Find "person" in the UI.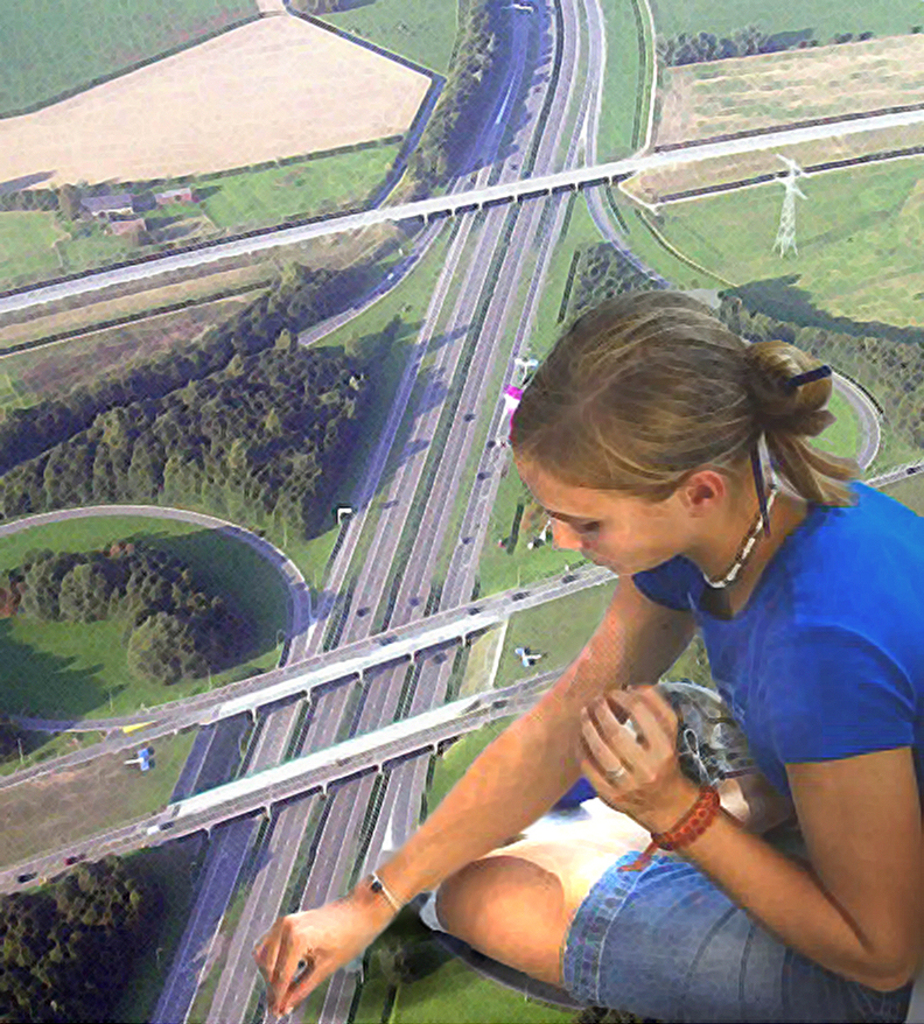
UI element at {"left": 240, "top": 283, "right": 923, "bottom": 1023}.
